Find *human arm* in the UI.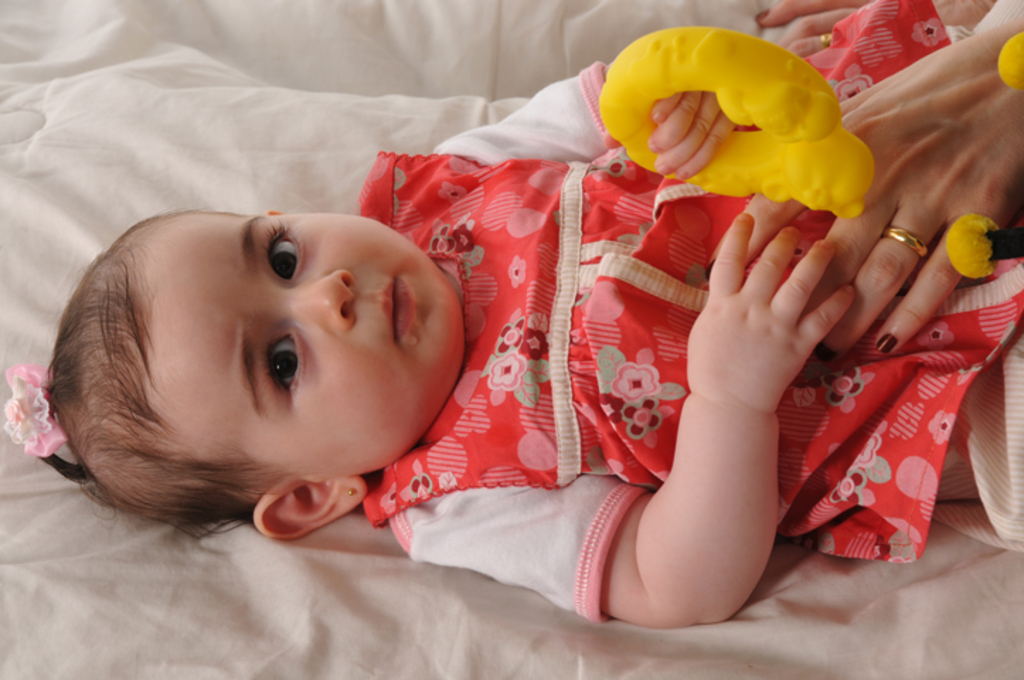
UI element at (443, 61, 729, 181).
